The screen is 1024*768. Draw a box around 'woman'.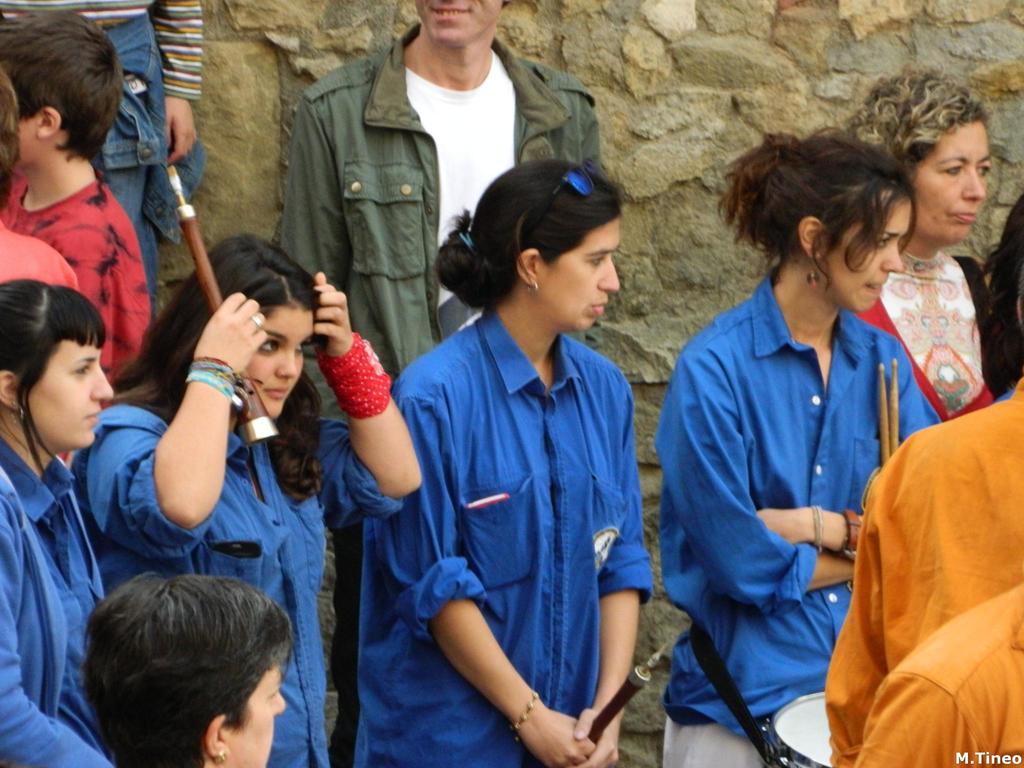
x1=0 y1=269 x2=115 y2=767.
